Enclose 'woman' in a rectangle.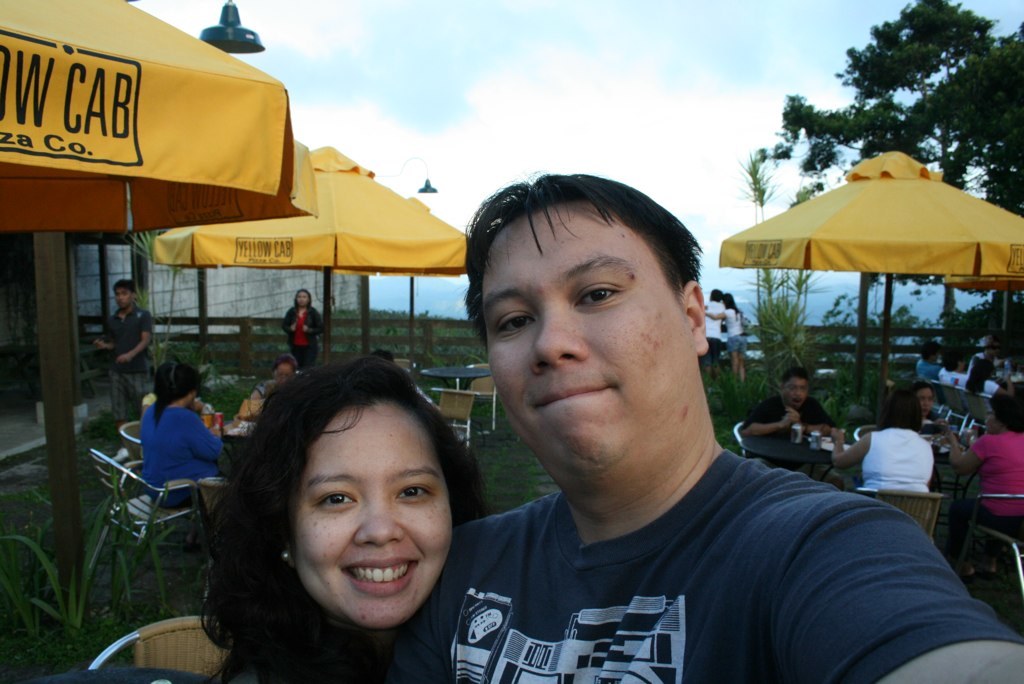
<bbox>945, 391, 1023, 579</bbox>.
